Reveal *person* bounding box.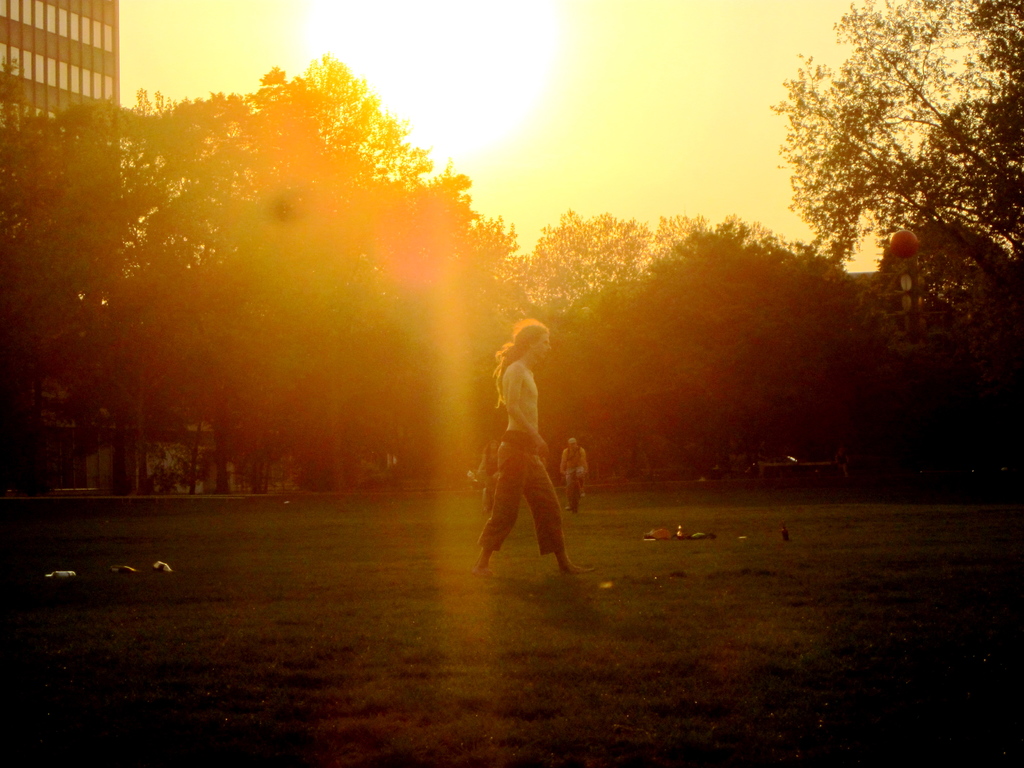
Revealed: locate(475, 289, 576, 606).
